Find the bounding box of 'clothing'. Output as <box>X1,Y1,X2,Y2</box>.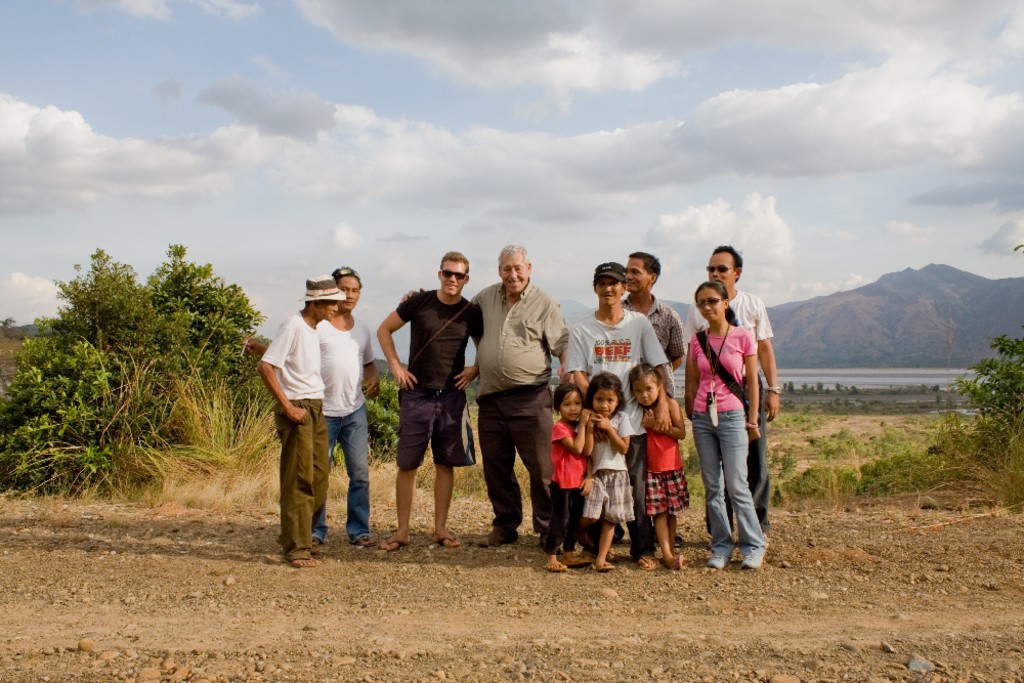
<box>468,274,572,537</box>.
